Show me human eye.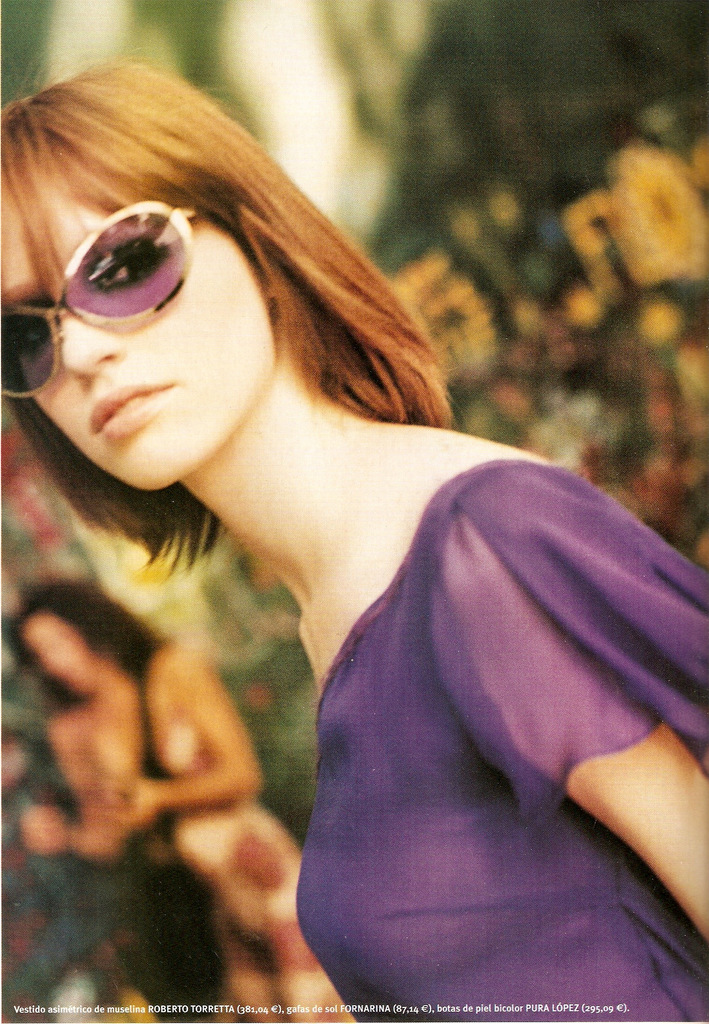
human eye is here: bbox=(26, 326, 52, 351).
